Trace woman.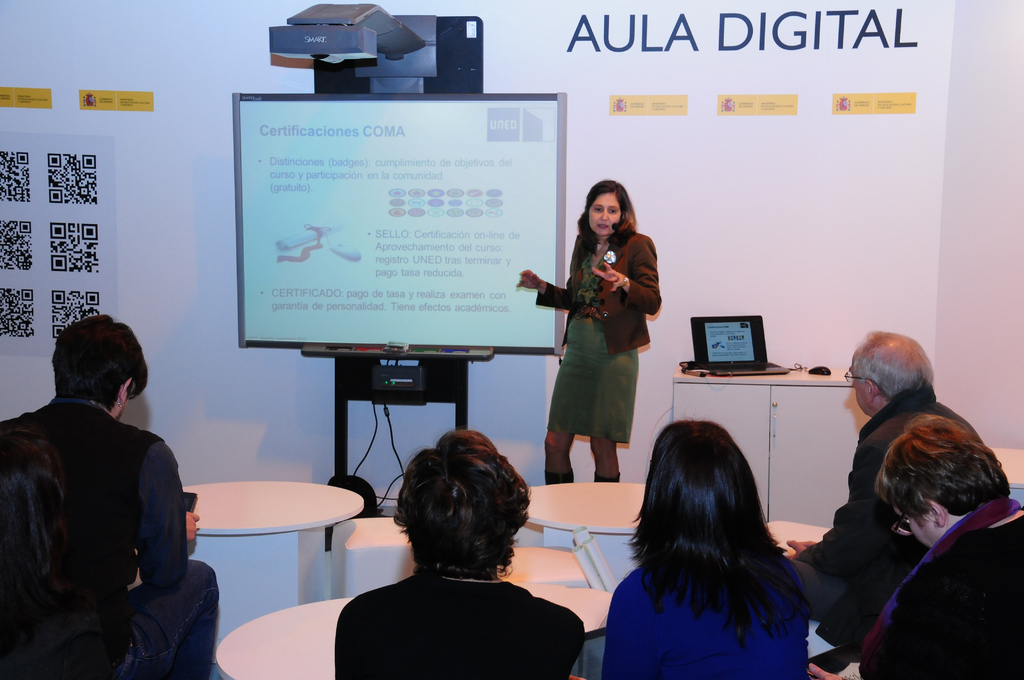
Traced to [left=598, top=415, right=813, bottom=679].
